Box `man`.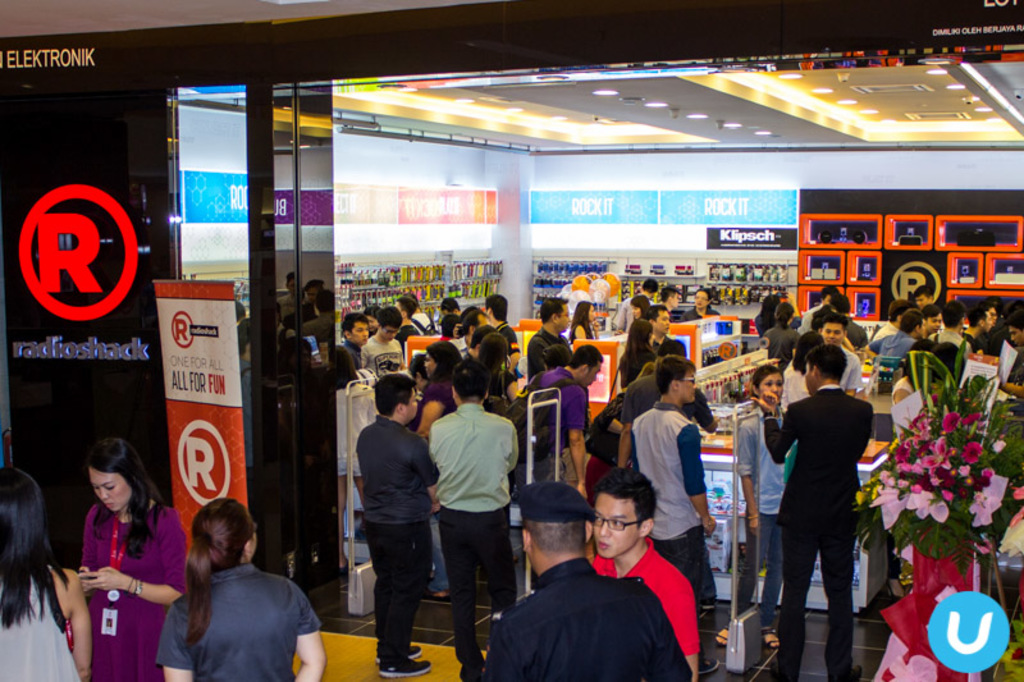
box(476, 294, 530, 357).
